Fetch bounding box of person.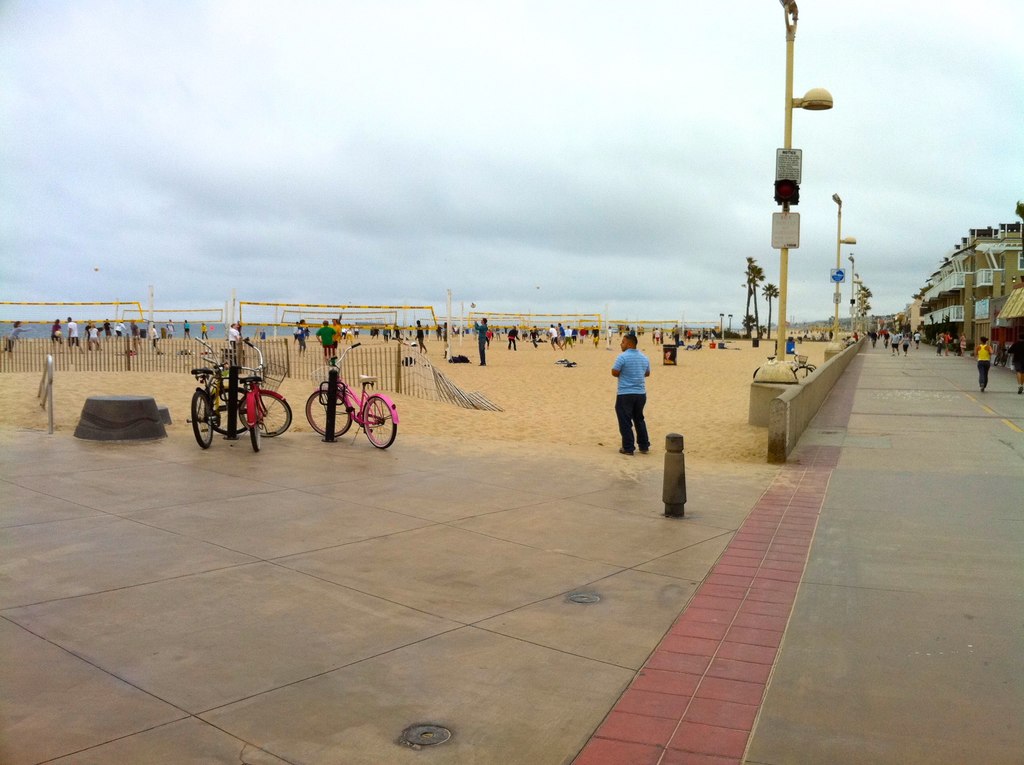
Bbox: [355, 321, 360, 338].
